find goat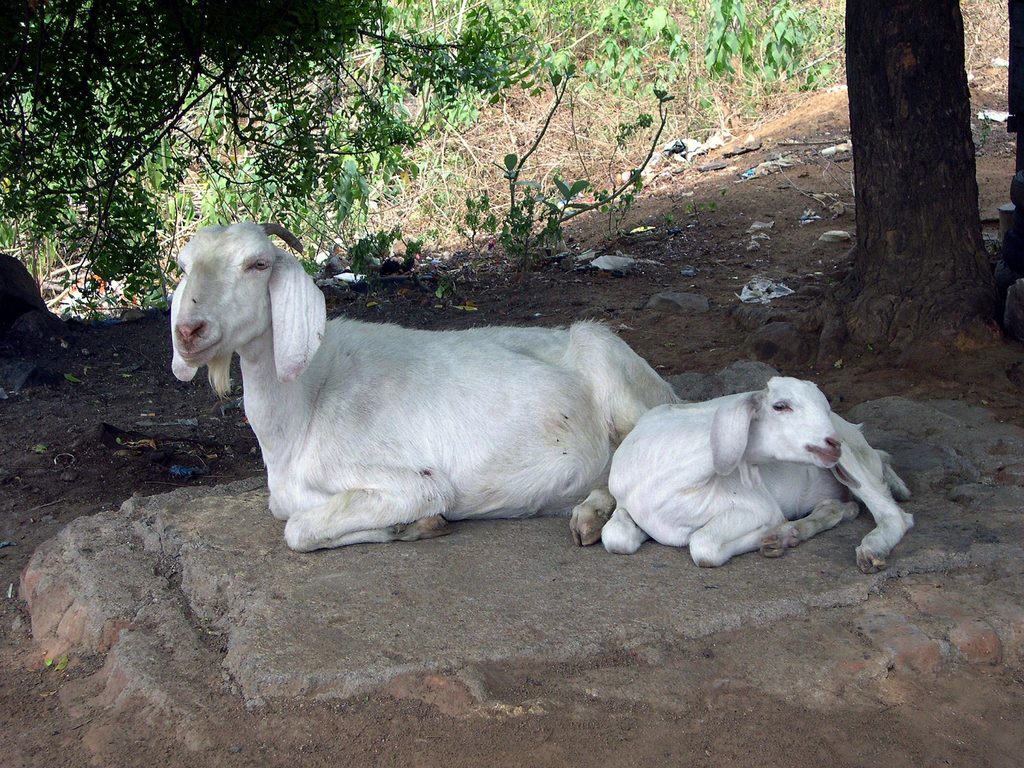
x1=594 y1=376 x2=918 y2=575
